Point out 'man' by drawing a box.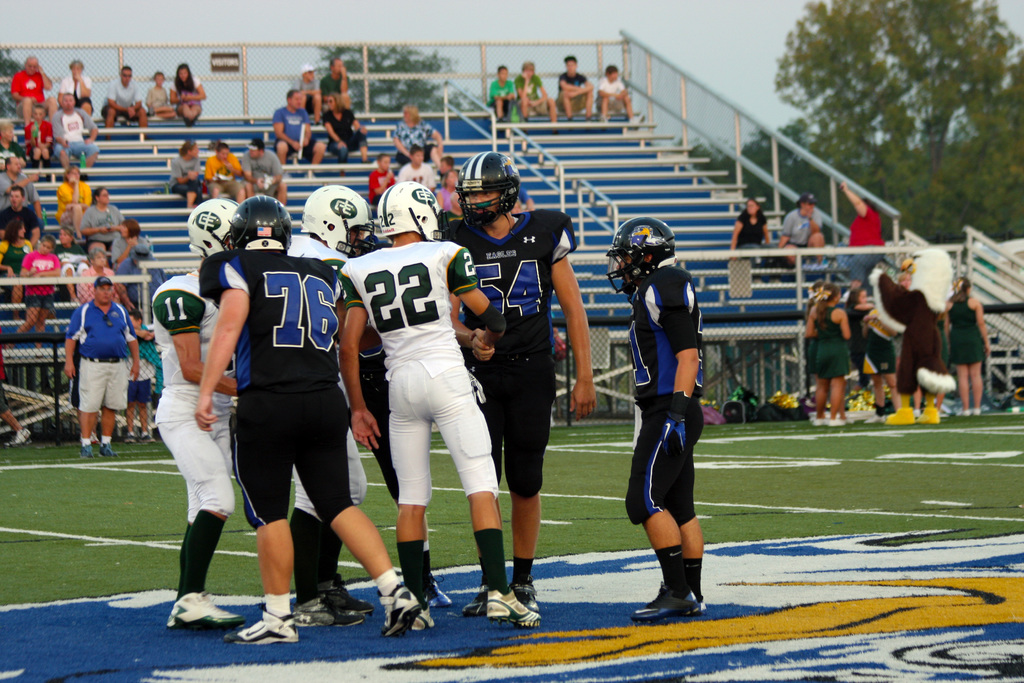
<region>0, 186, 40, 243</region>.
